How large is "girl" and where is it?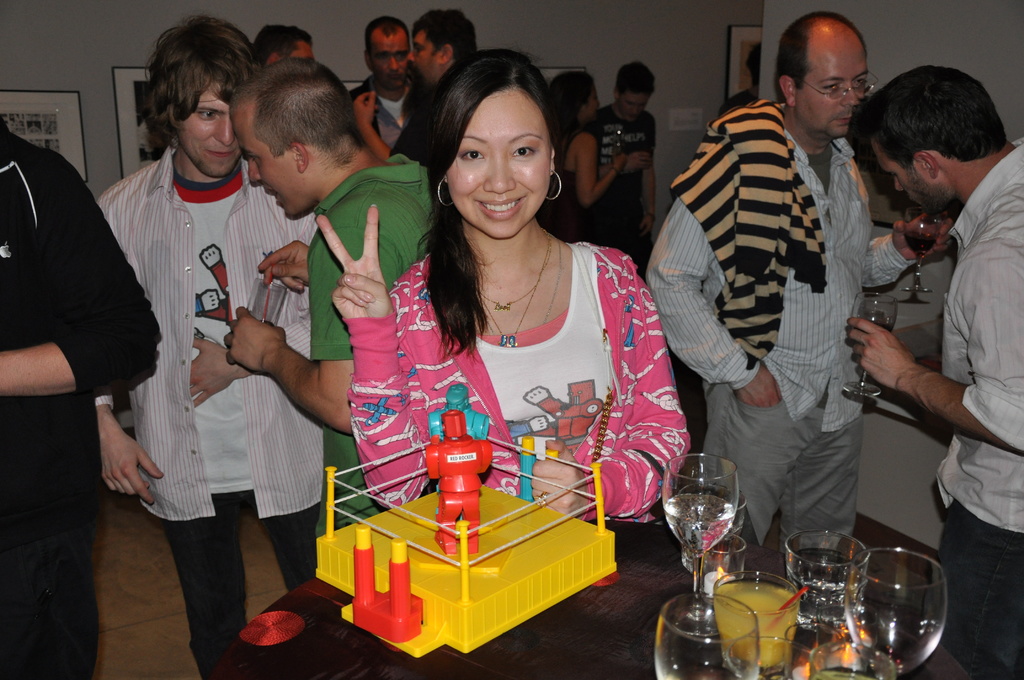
Bounding box: [left=551, top=72, right=627, bottom=243].
